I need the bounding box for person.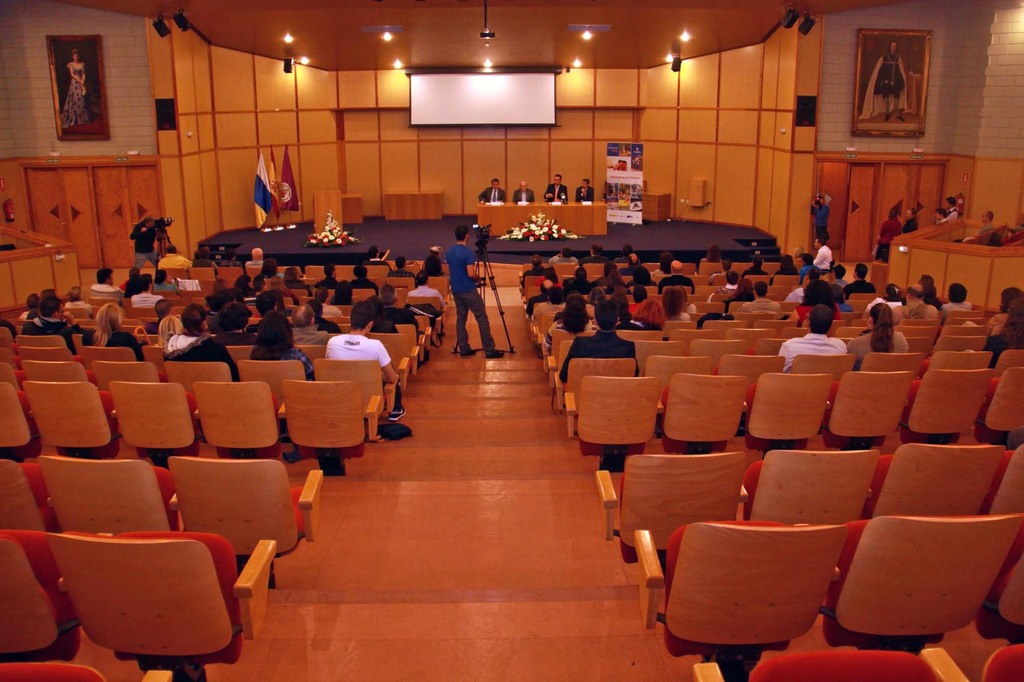
Here it is: [778,303,848,374].
